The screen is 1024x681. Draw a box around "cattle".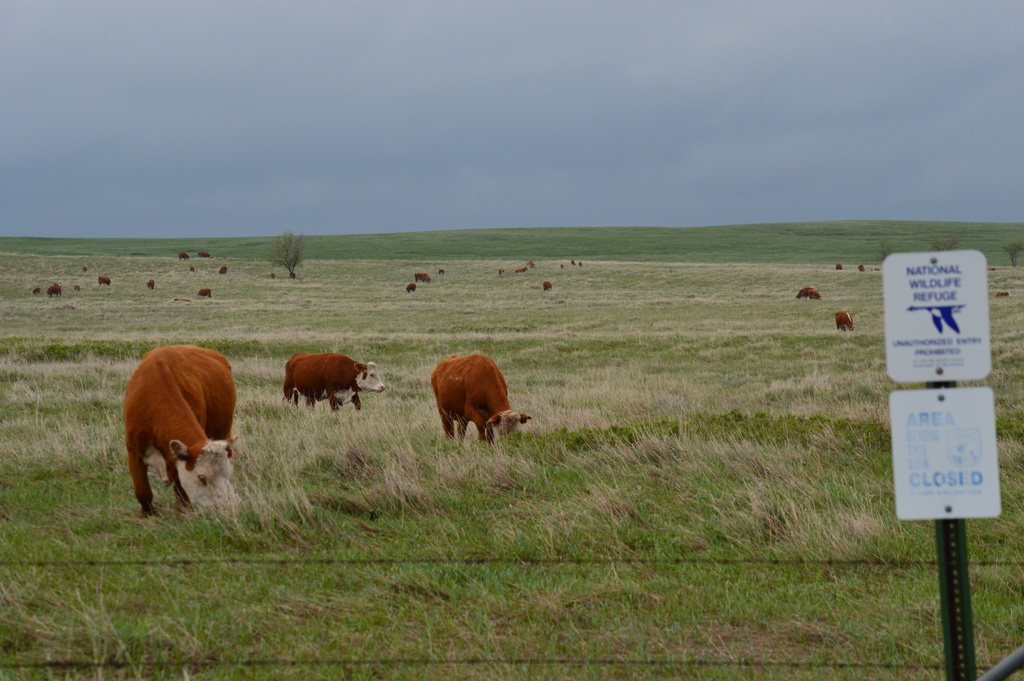
[left=430, top=353, right=530, bottom=445].
